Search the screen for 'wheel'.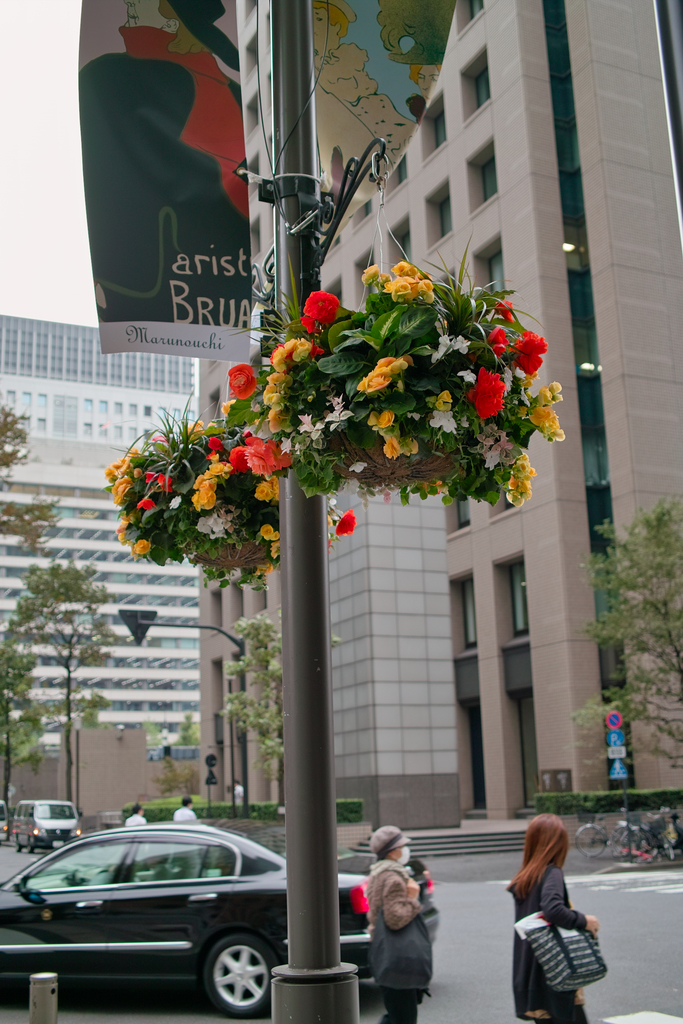
Found at 26:844:36:854.
